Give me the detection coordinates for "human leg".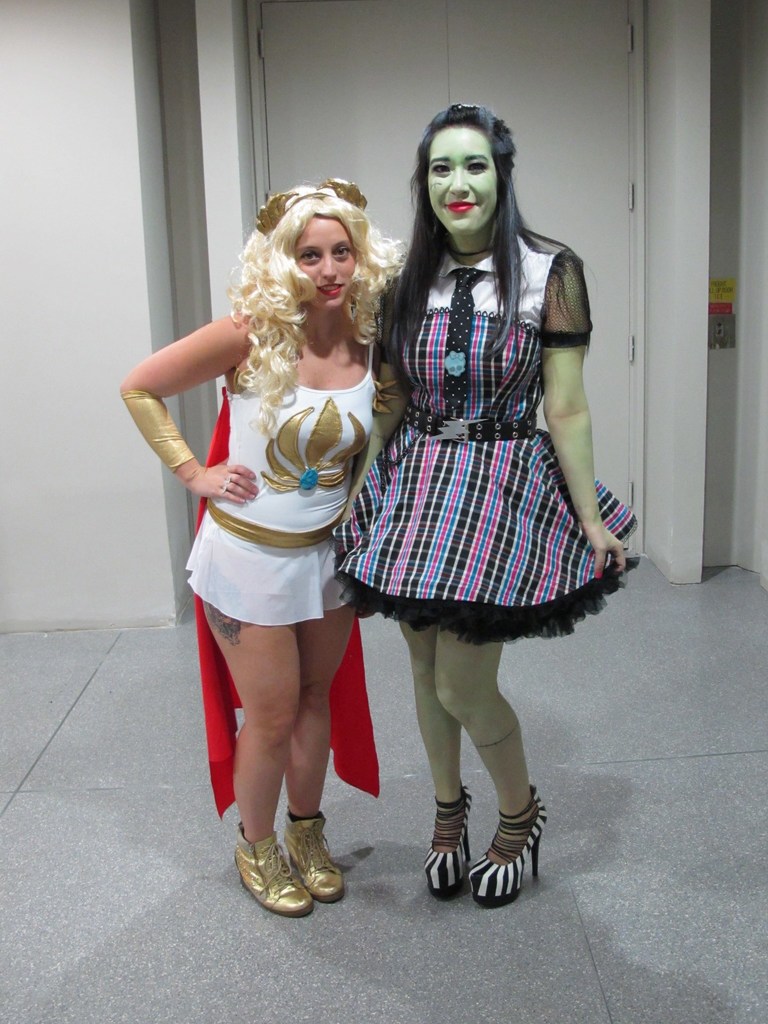
box=[429, 438, 550, 901].
